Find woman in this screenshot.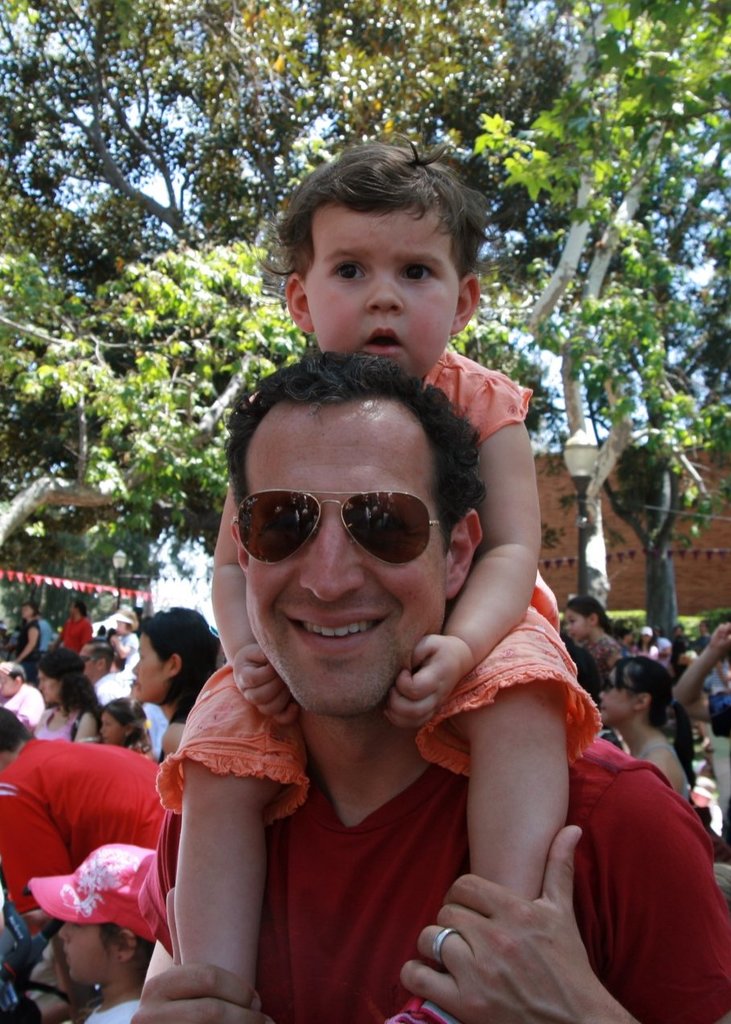
The bounding box for woman is [x1=598, y1=656, x2=696, y2=803].
